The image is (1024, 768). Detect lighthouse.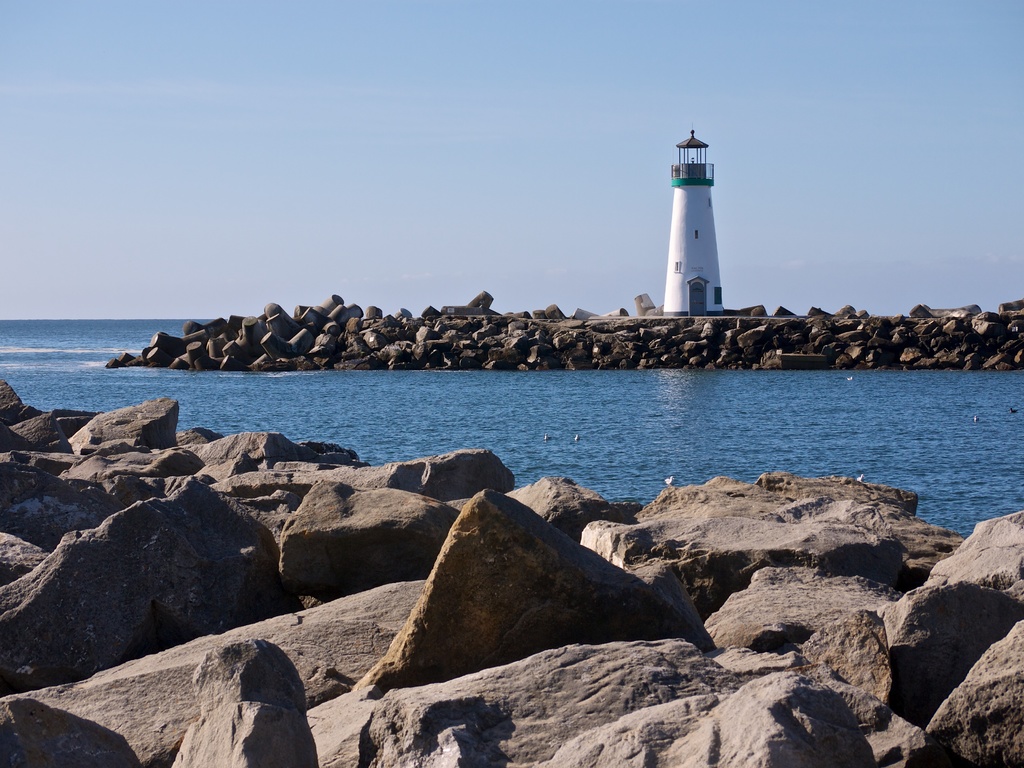
Detection: (638, 118, 744, 334).
